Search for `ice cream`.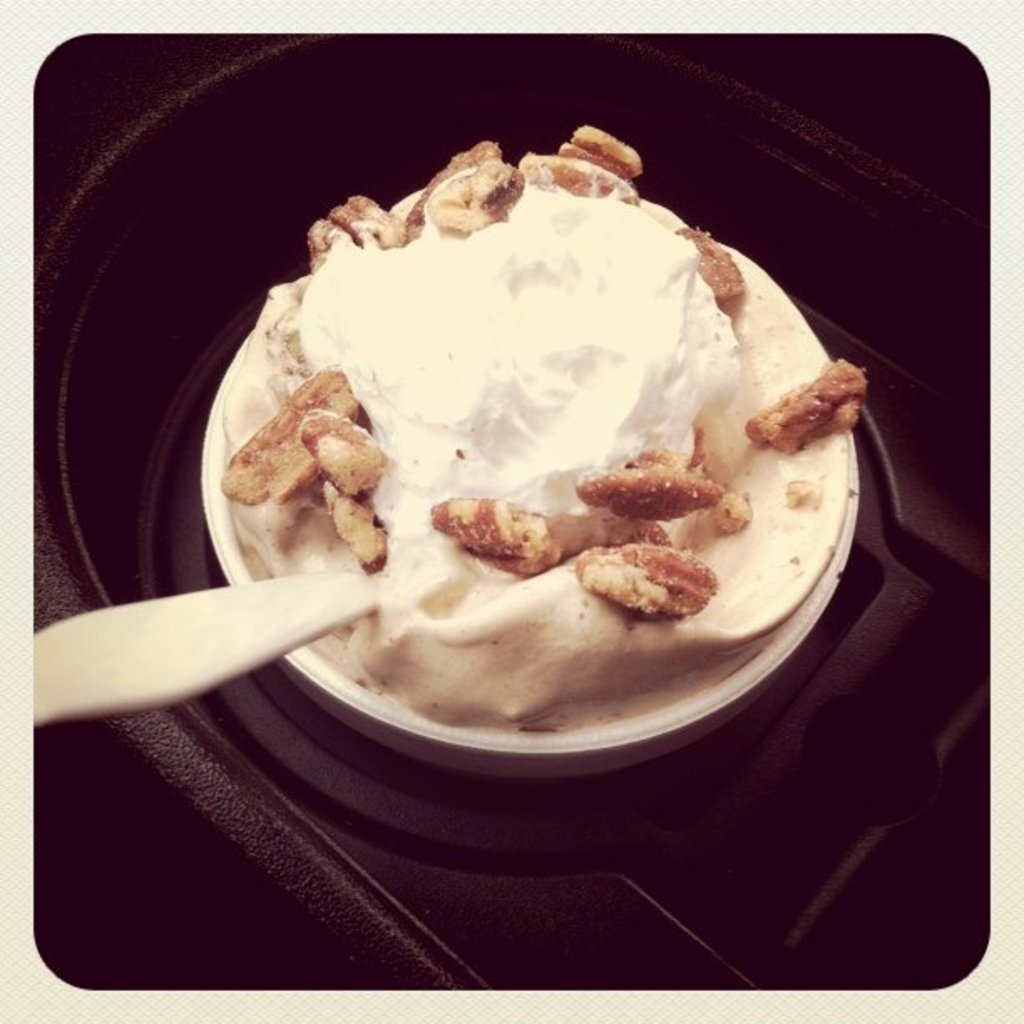
Found at [left=231, top=149, right=852, bottom=778].
